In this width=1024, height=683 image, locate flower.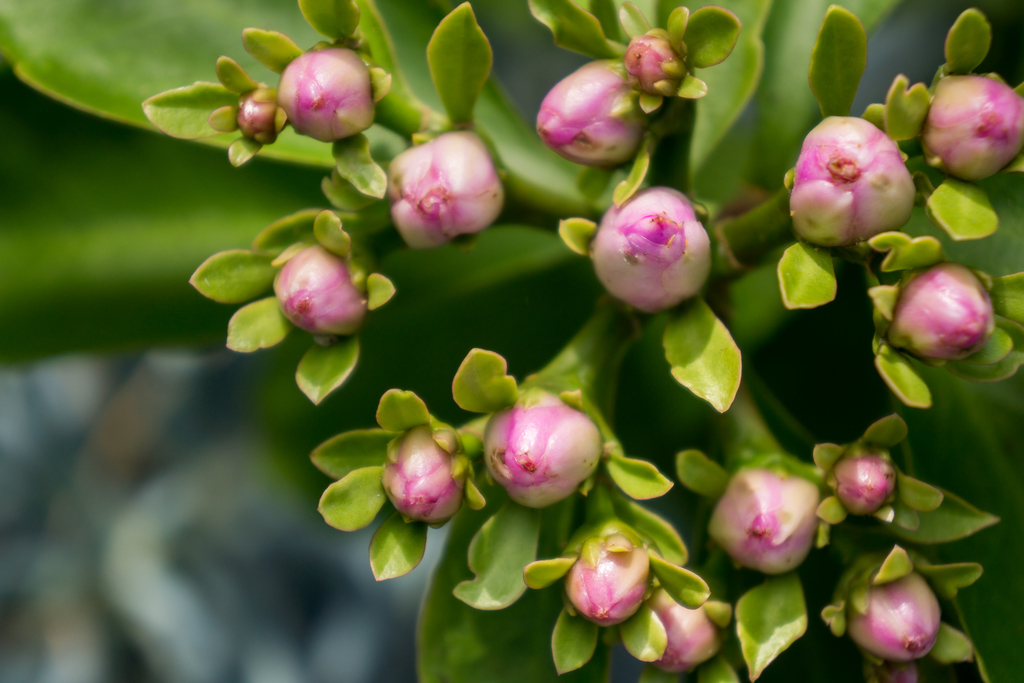
Bounding box: (x1=276, y1=247, x2=364, y2=334).
